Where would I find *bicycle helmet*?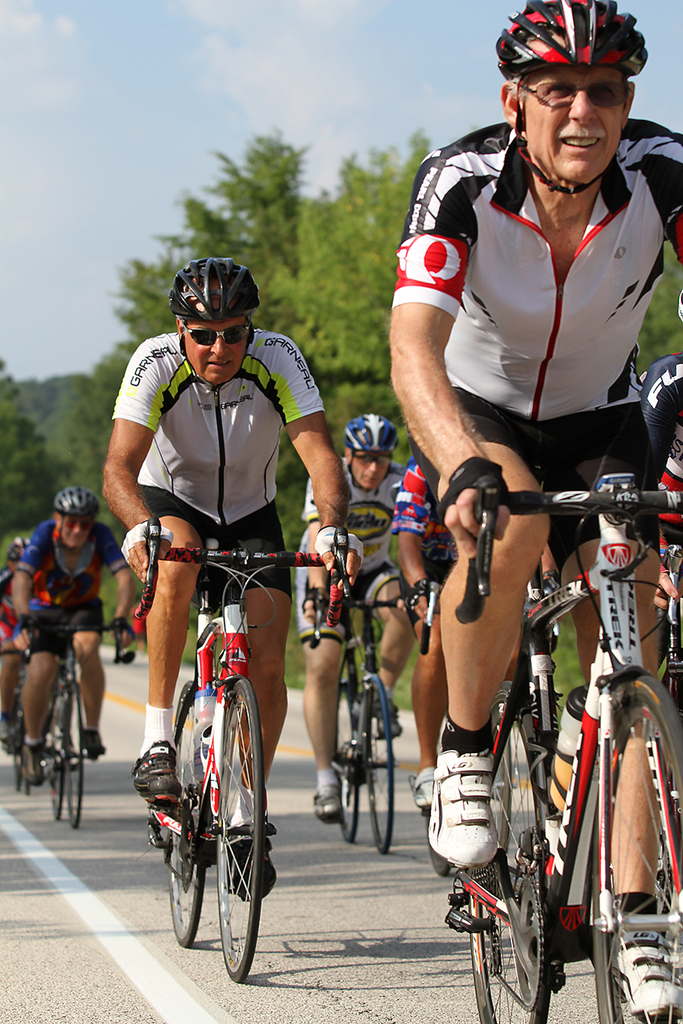
At [168,250,258,325].
